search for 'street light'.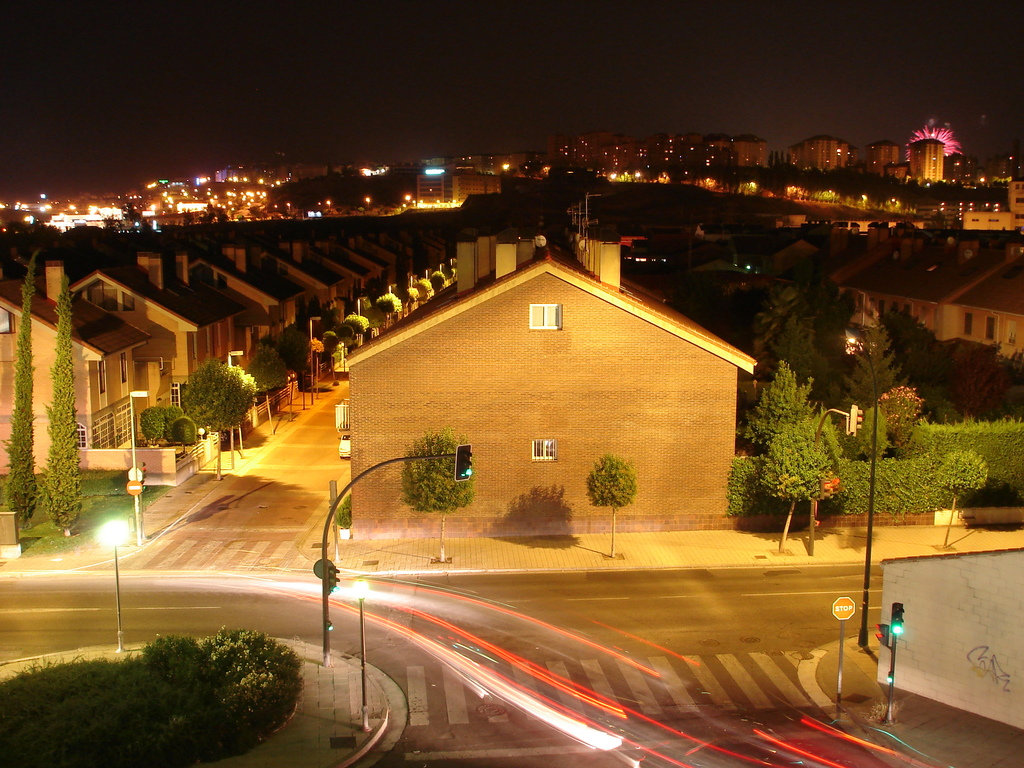
Found at (346,576,381,733).
